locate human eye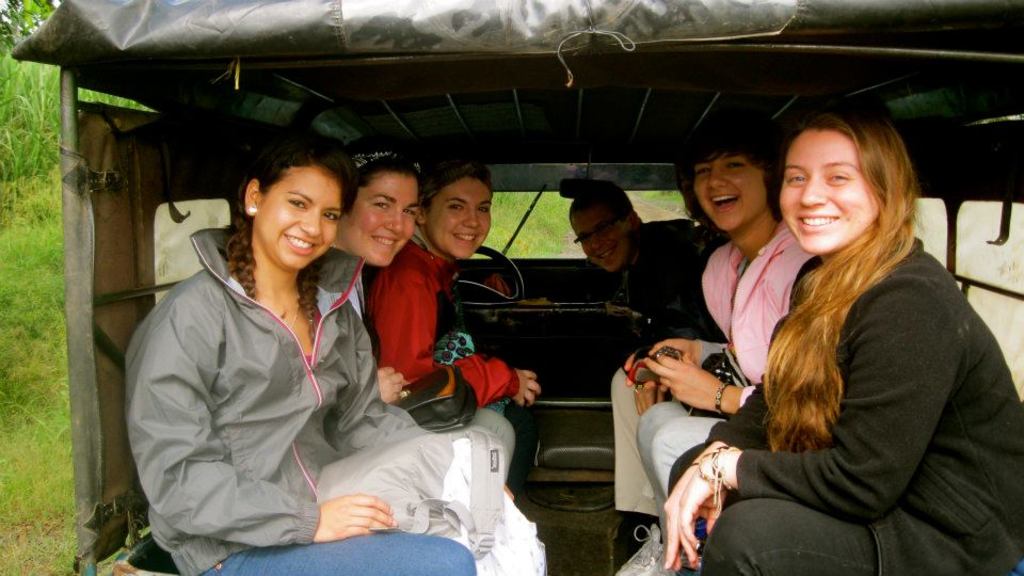
crop(723, 155, 749, 171)
